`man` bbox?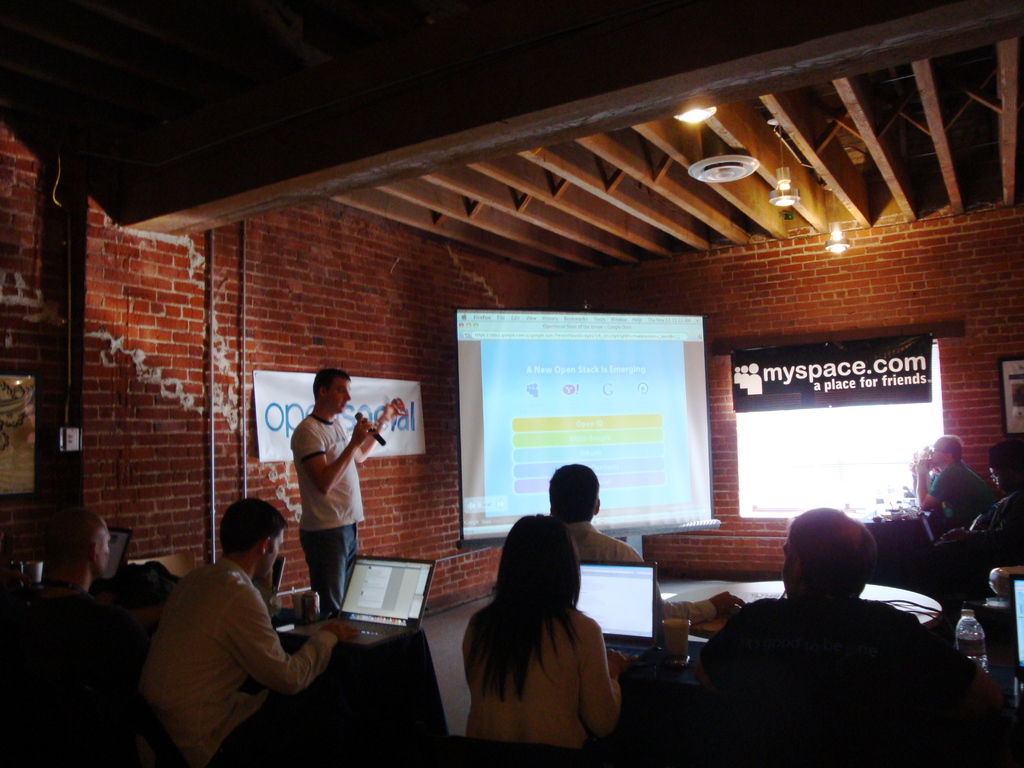
box(546, 460, 641, 562)
